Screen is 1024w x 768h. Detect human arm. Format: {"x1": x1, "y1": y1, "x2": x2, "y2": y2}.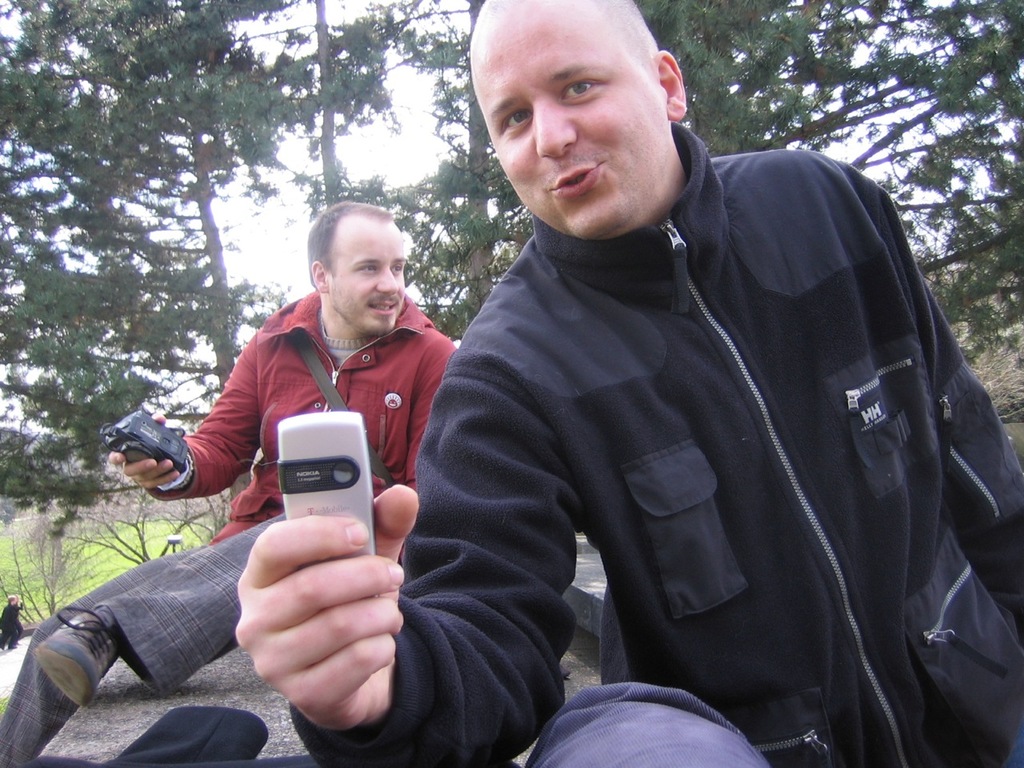
{"x1": 927, "y1": 285, "x2": 1023, "y2": 645}.
